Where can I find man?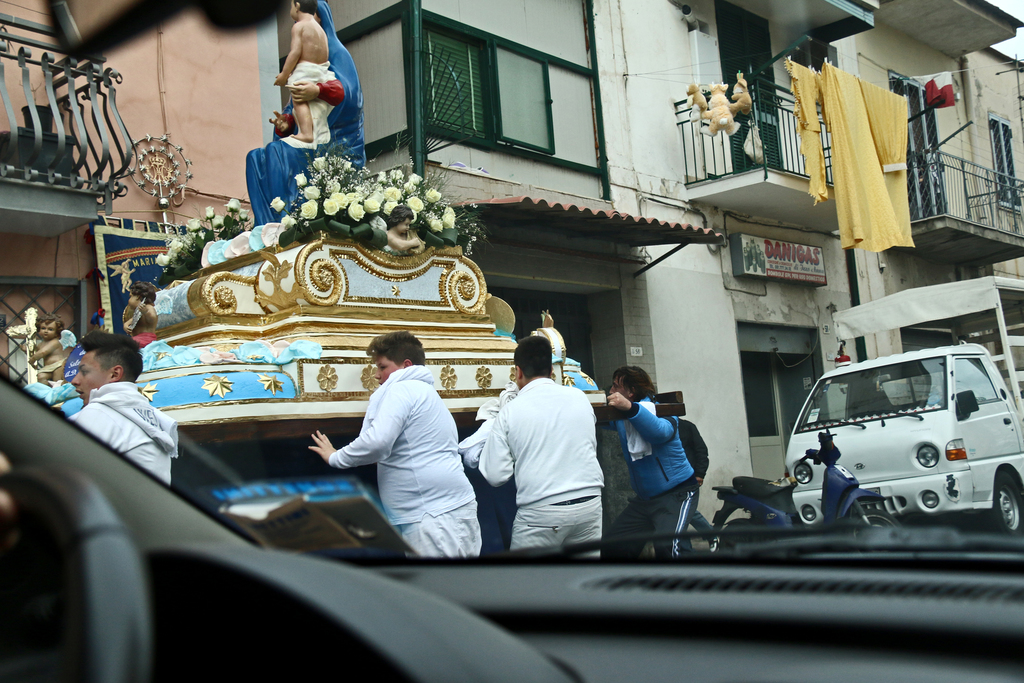
You can find it at <box>70,327,177,481</box>.
